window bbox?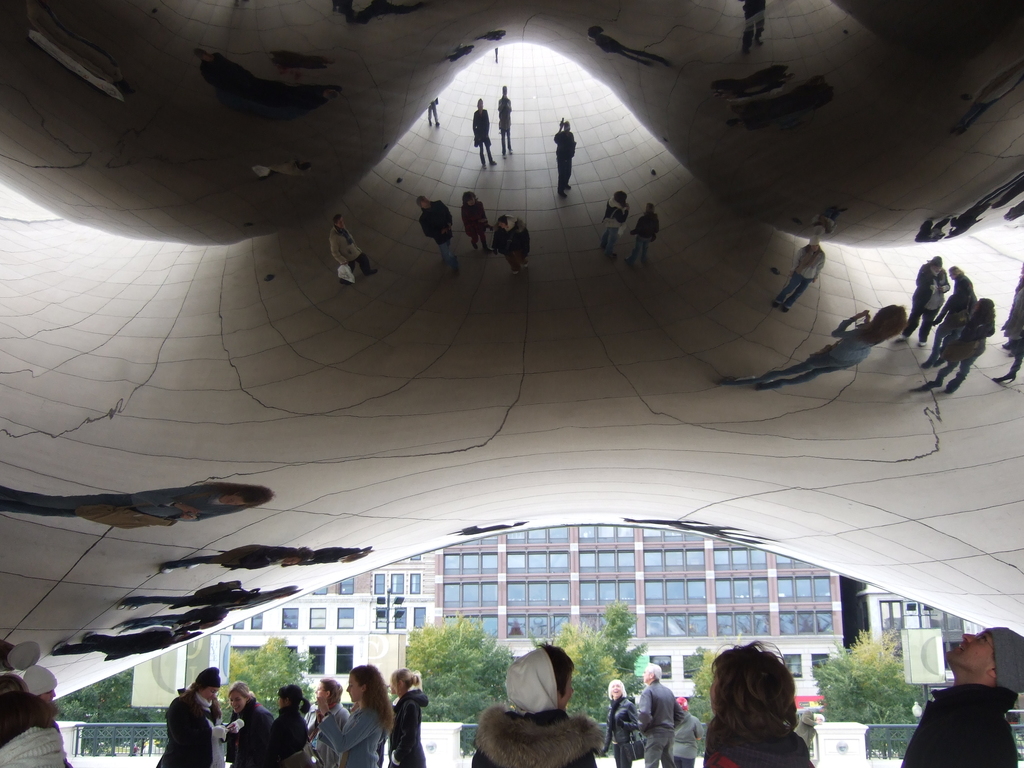
[408, 554, 422, 563]
